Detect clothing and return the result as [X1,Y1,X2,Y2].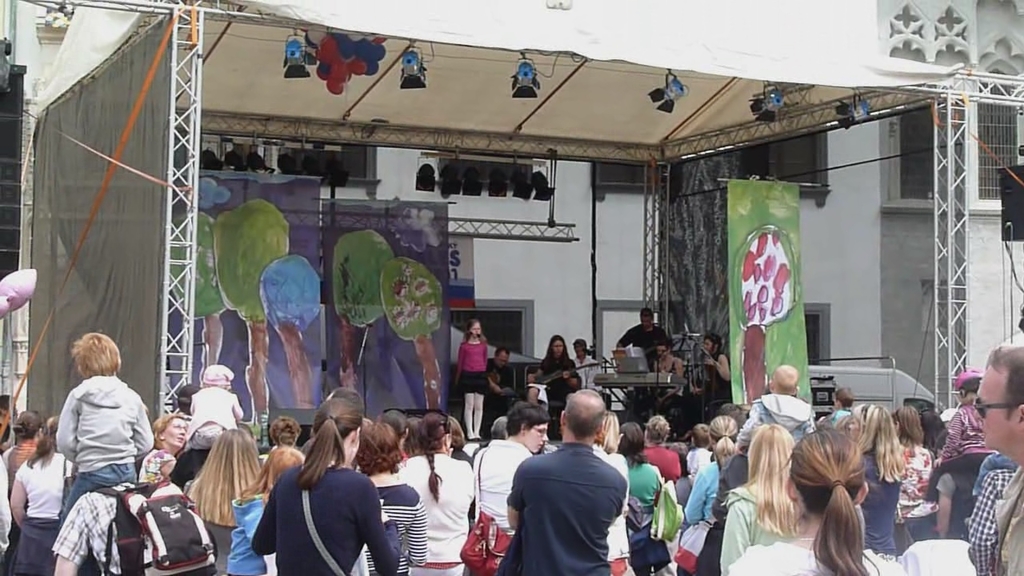
[394,452,475,575].
